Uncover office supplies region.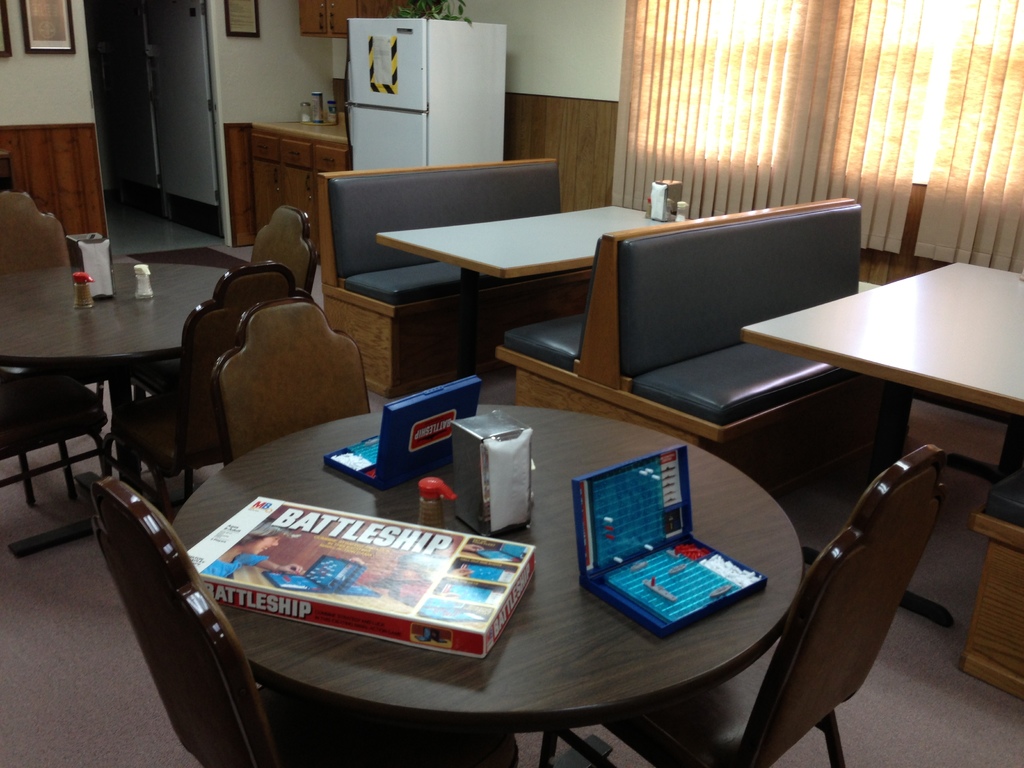
Uncovered: crop(380, 203, 653, 365).
